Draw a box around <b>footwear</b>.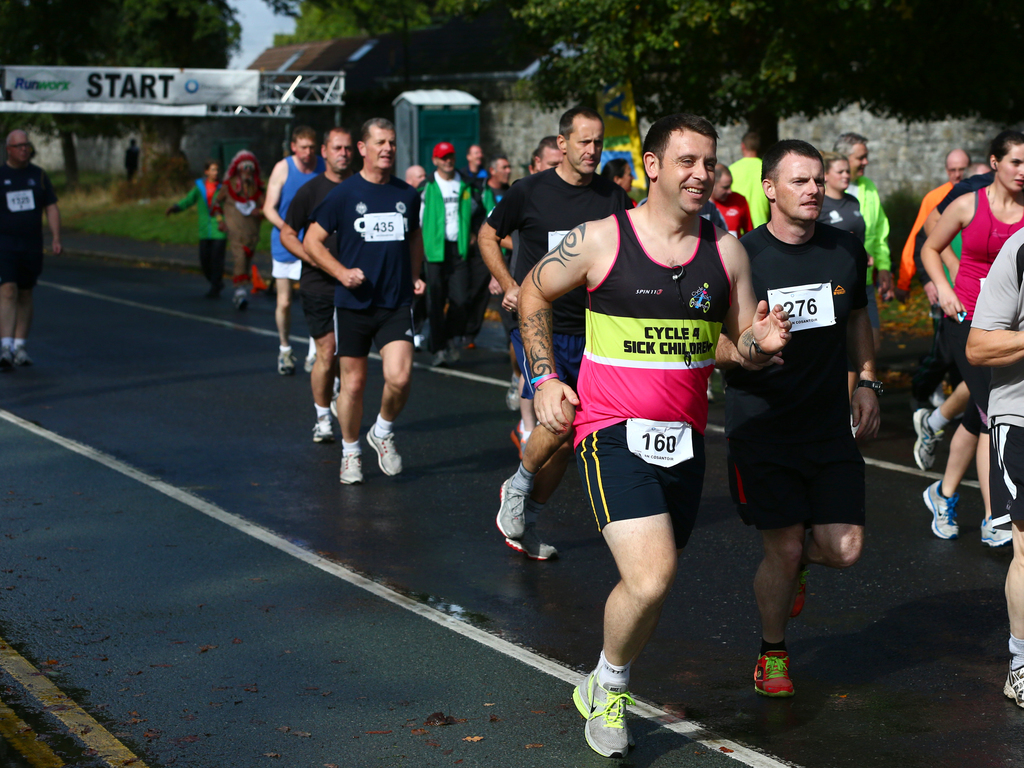
(left=754, top=650, right=796, bottom=701).
